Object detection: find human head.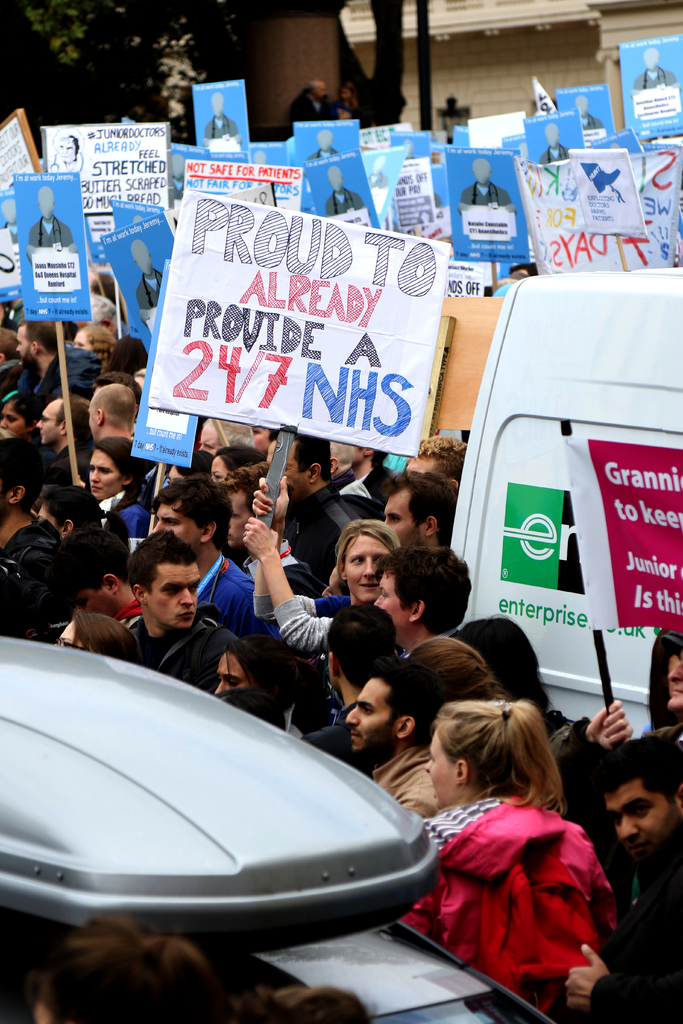
254:416:276:451.
